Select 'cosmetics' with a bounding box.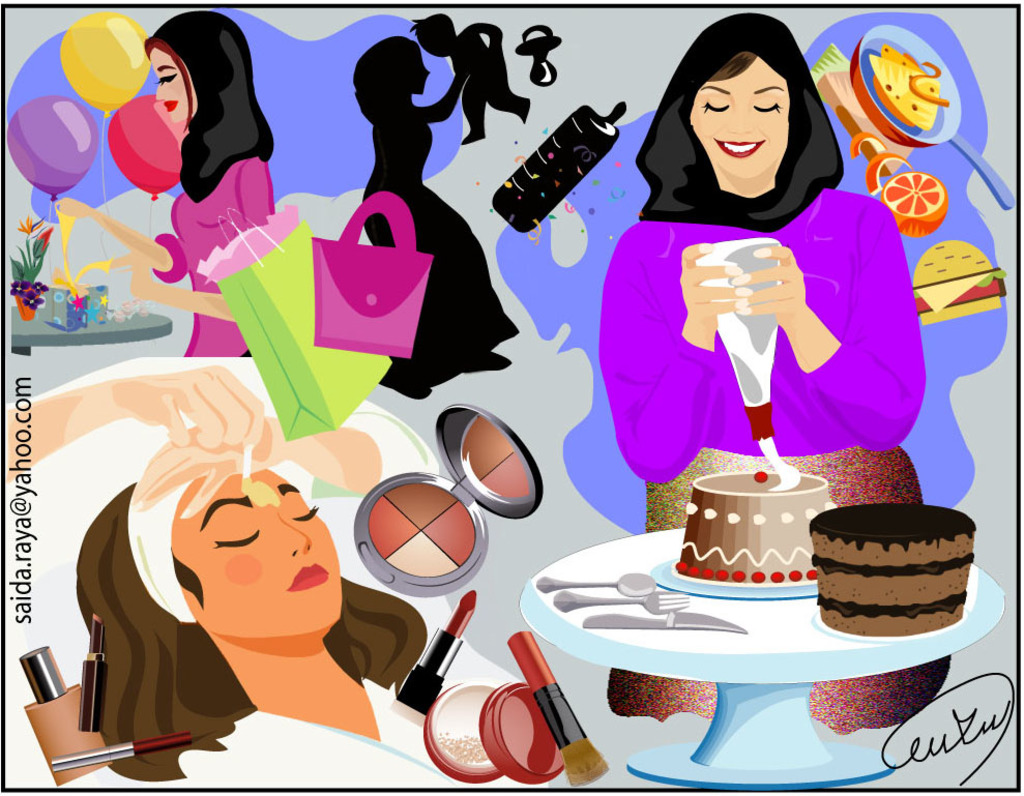
detection(346, 467, 491, 606).
